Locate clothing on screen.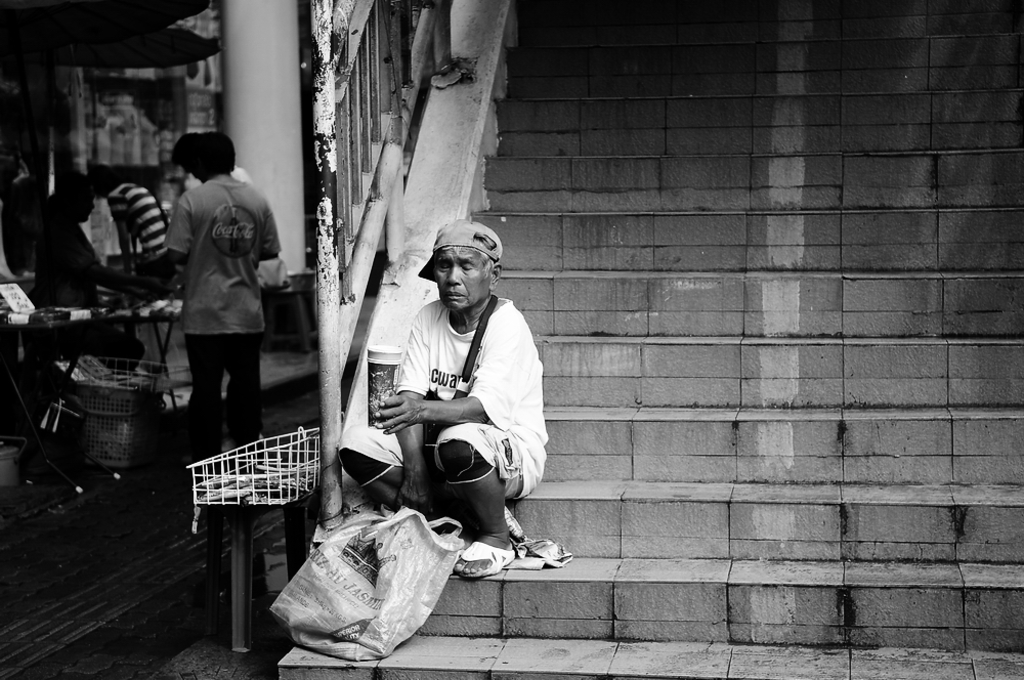
On screen at bbox=[340, 301, 547, 504].
